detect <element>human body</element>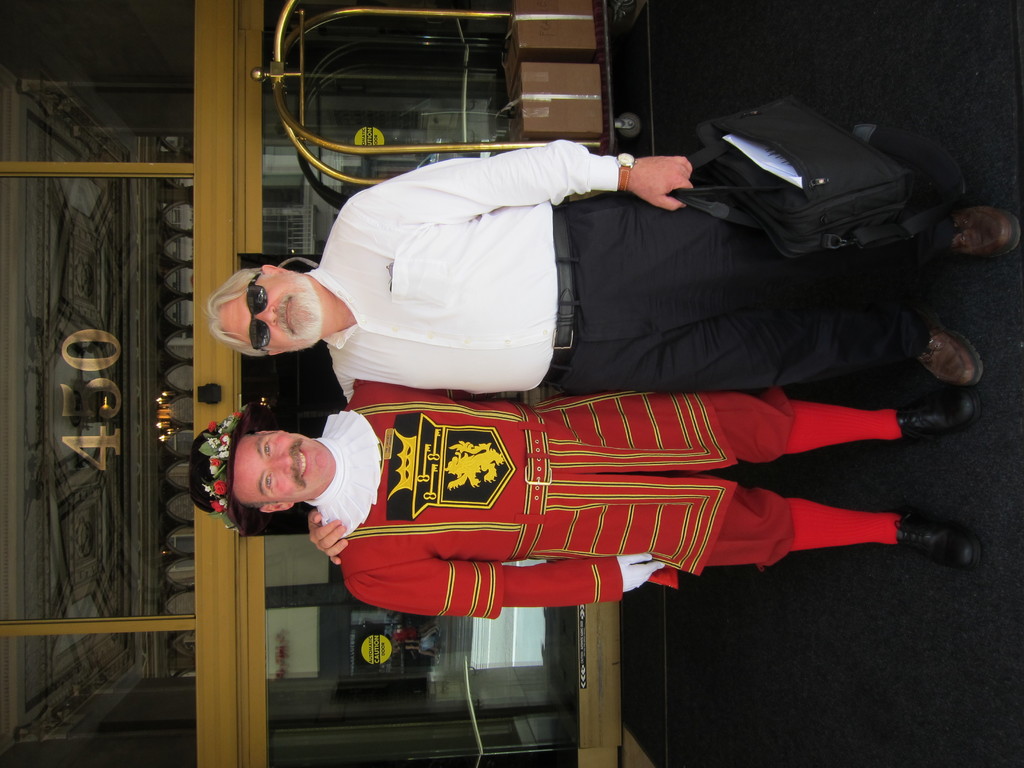
184,378,982,620
